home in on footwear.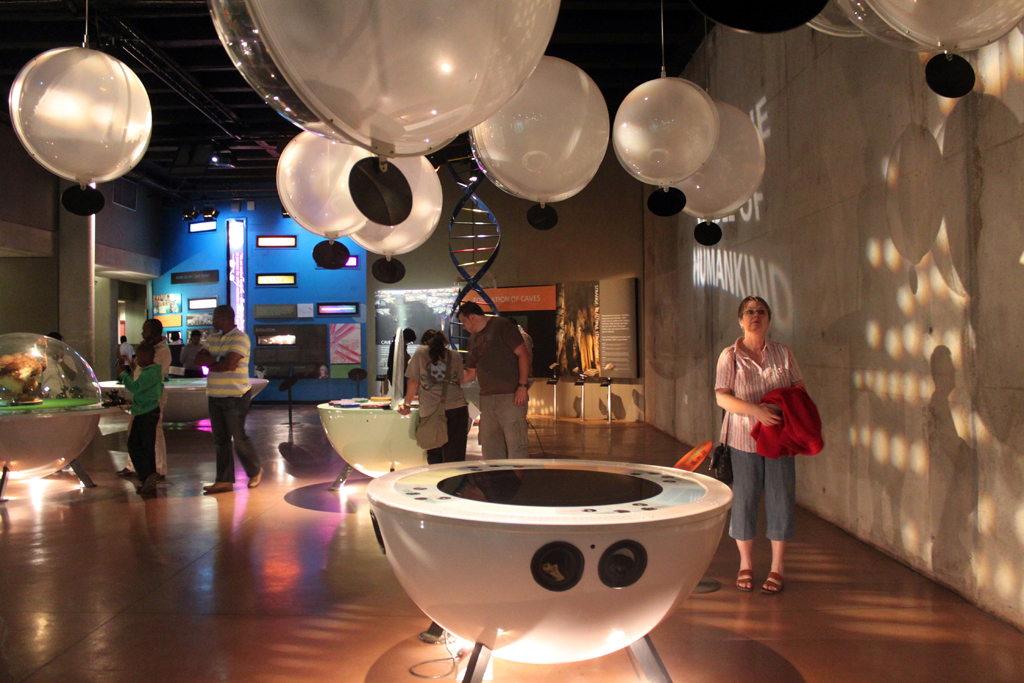
Homed in at x1=134 y1=475 x2=162 y2=500.
